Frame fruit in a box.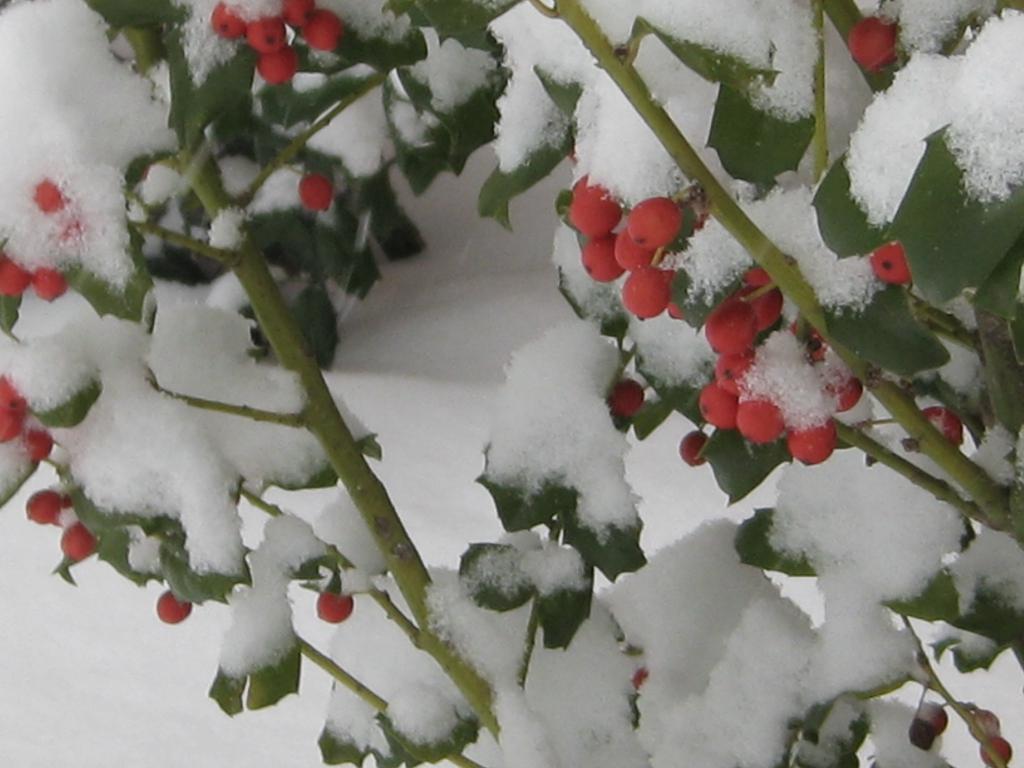
region(60, 518, 93, 560).
